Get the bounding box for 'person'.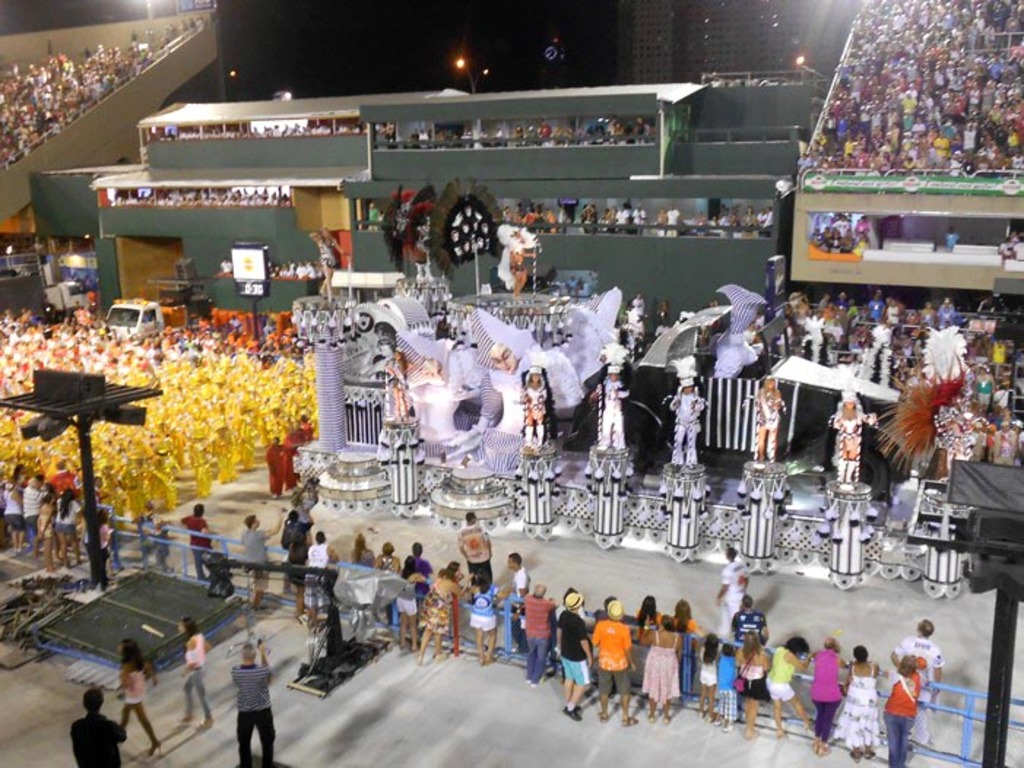
{"left": 229, "top": 640, "right": 280, "bottom": 762}.
